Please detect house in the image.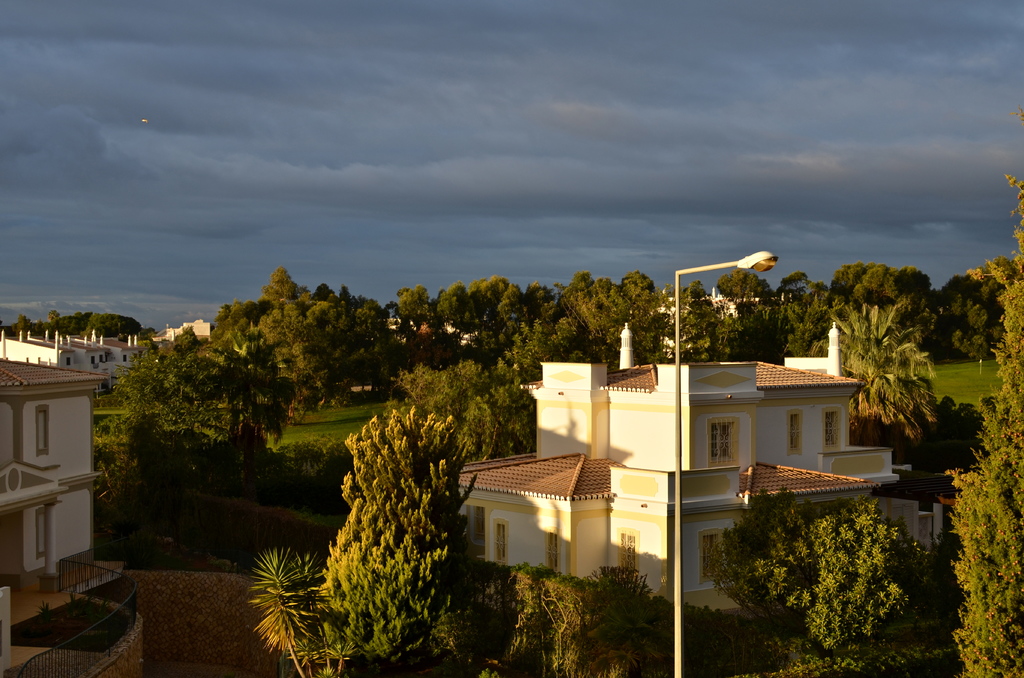
458/325/913/650.
